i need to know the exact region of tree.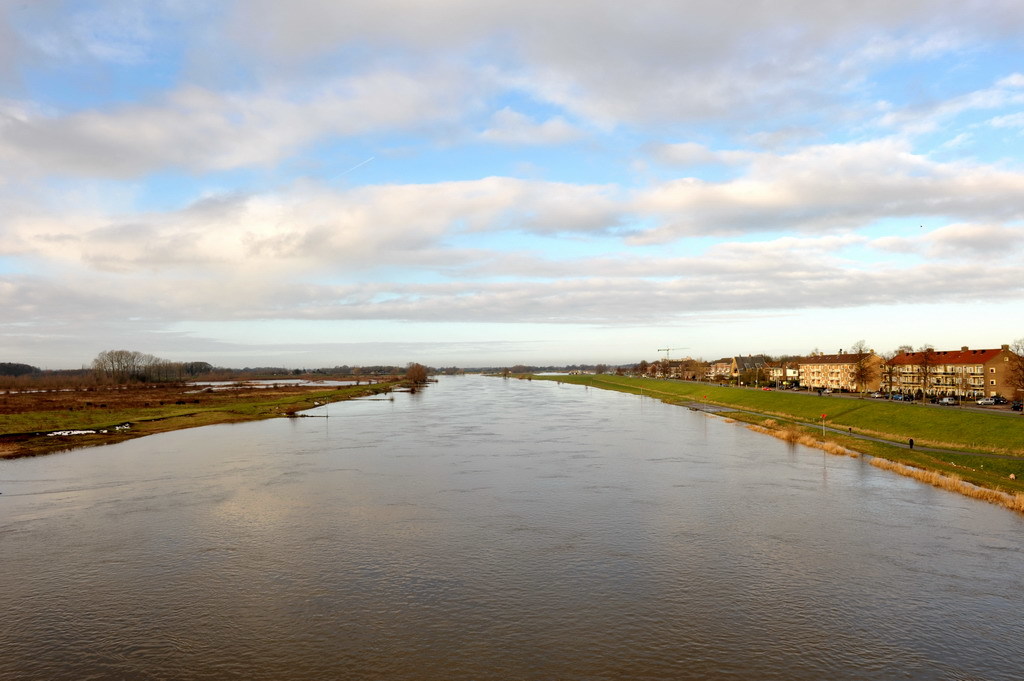
Region: 400:361:430:382.
